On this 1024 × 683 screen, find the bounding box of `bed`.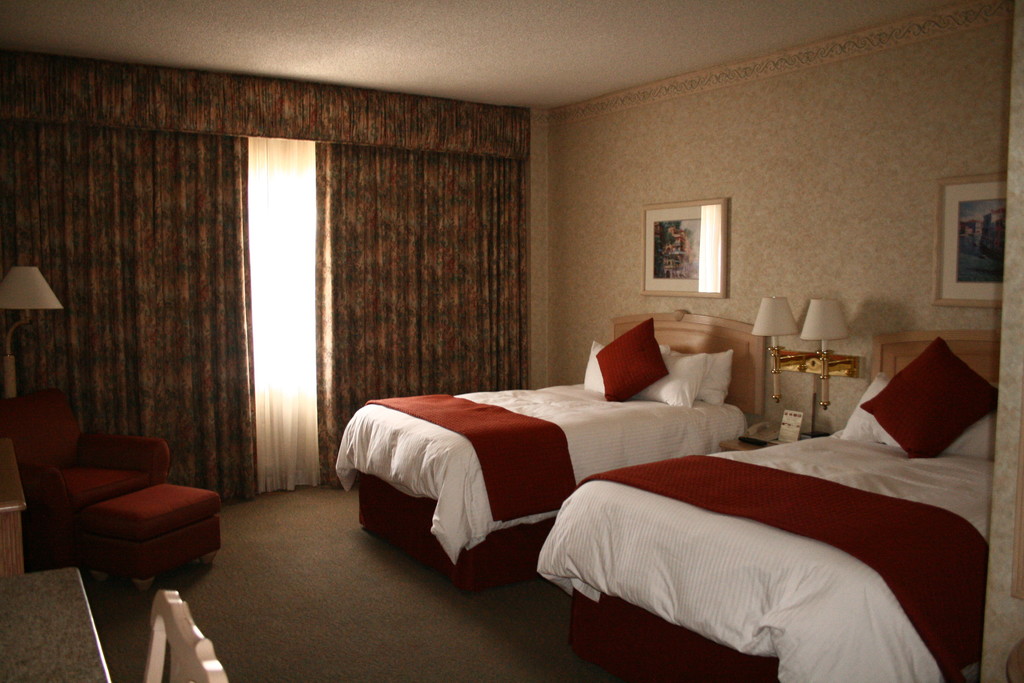
Bounding box: 330,308,772,598.
